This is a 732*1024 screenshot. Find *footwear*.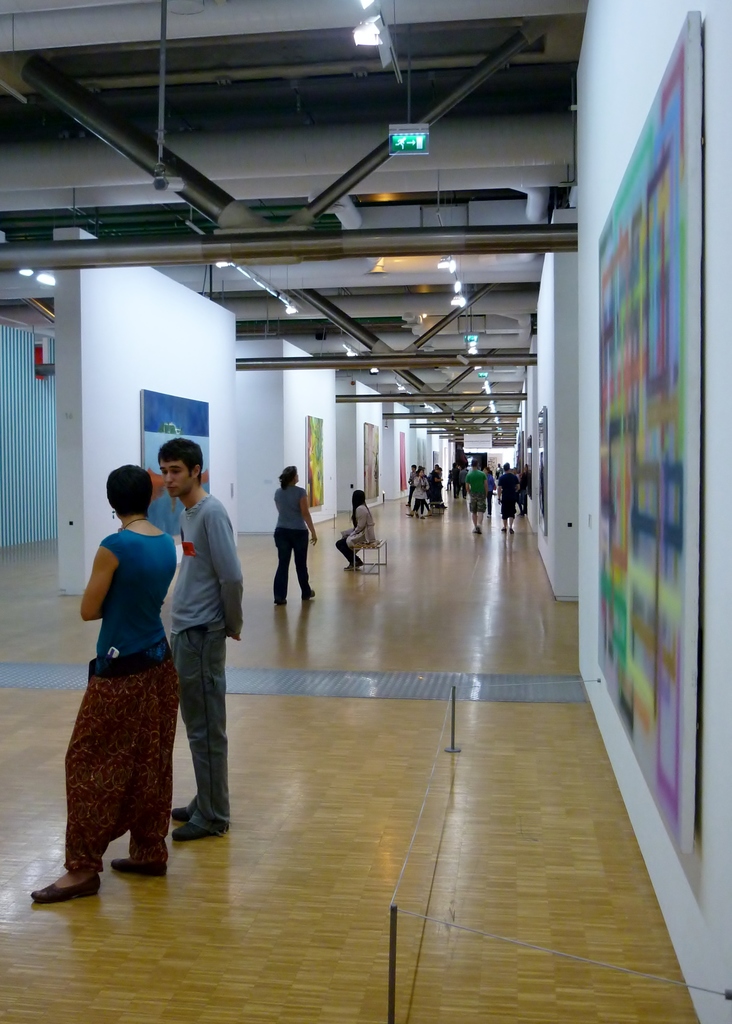
Bounding box: detection(111, 858, 166, 874).
